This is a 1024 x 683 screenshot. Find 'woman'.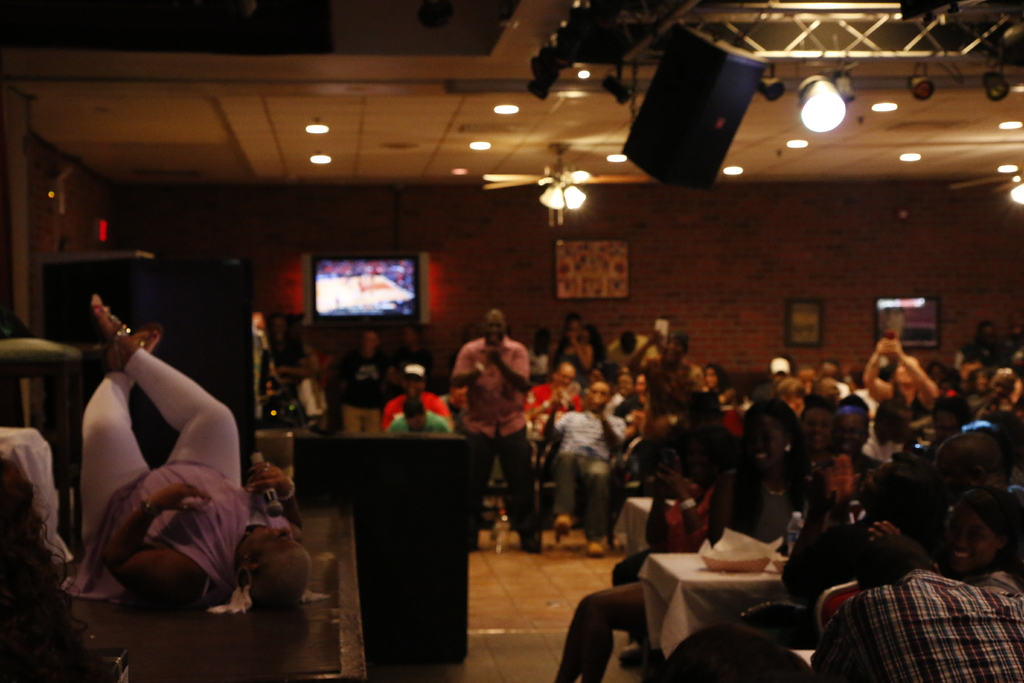
Bounding box: (left=867, top=493, right=1023, bottom=595).
